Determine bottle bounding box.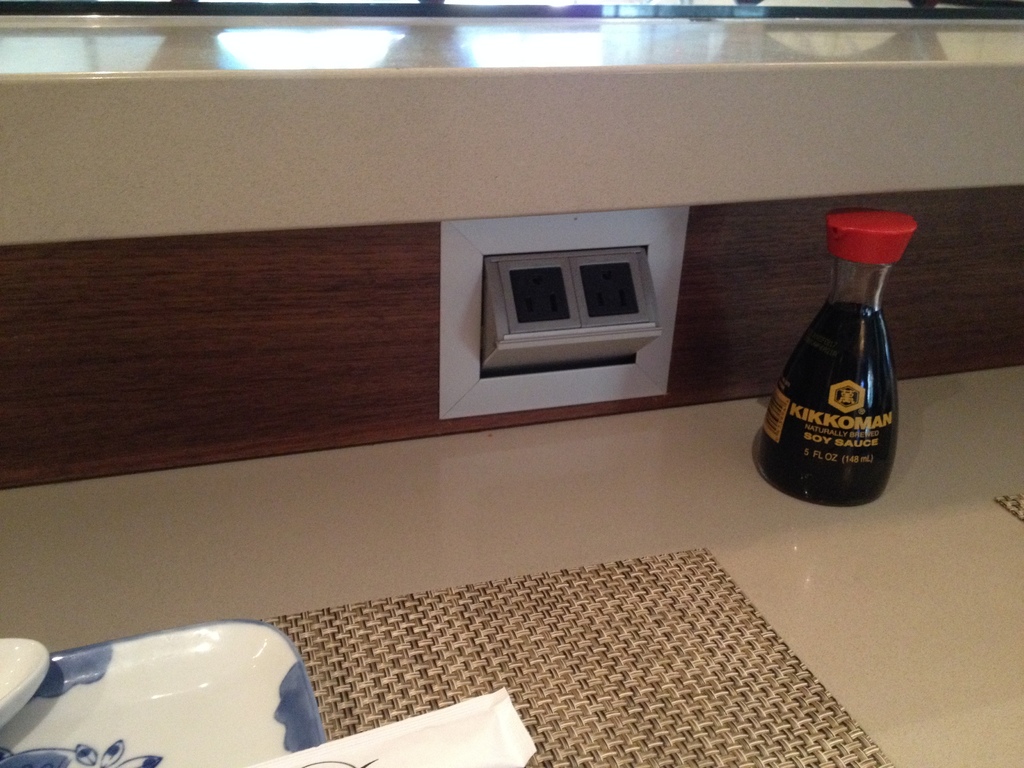
Determined: l=749, t=212, r=916, b=524.
